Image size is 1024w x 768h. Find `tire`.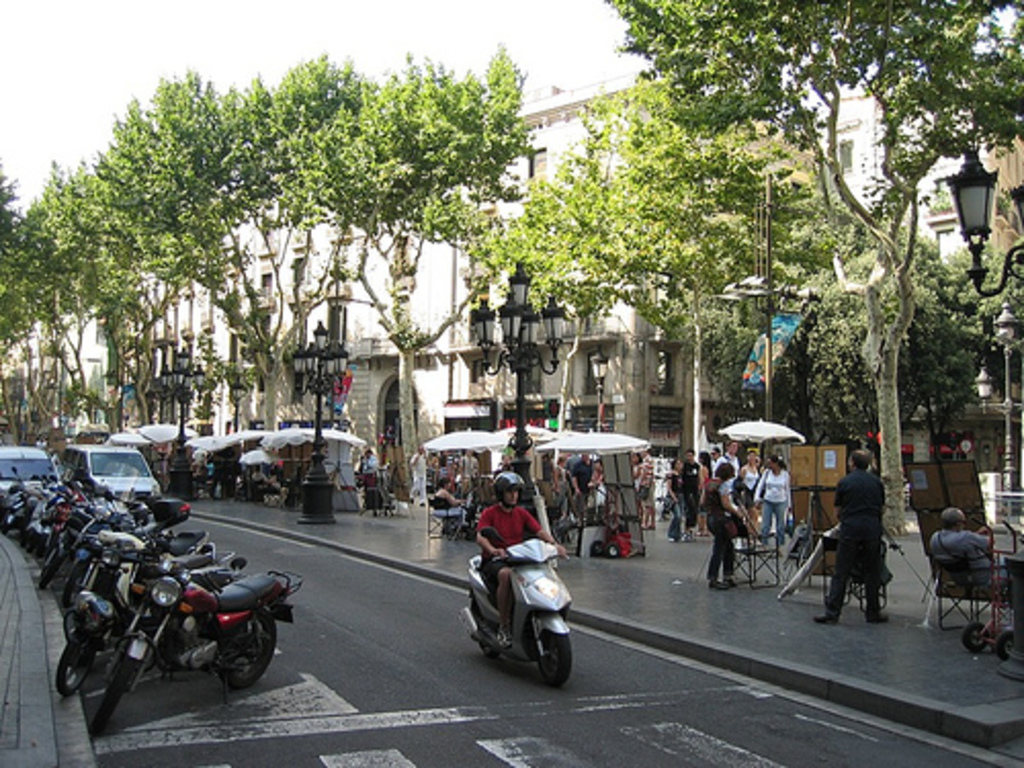
bbox(993, 627, 1020, 653).
